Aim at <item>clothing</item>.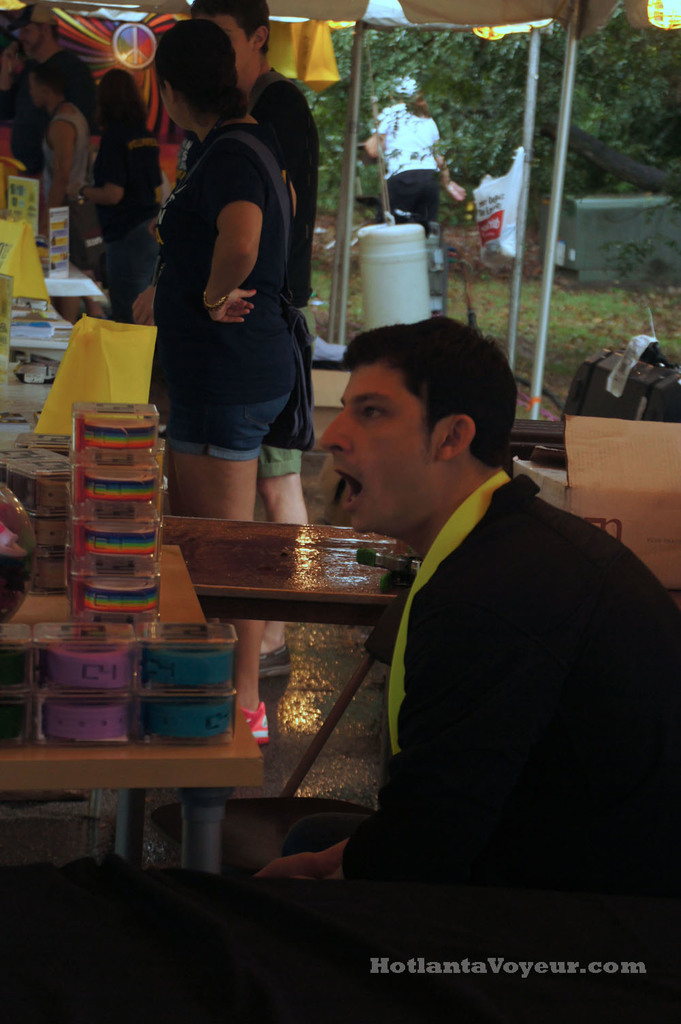
Aimed at bbox=[92, 133, 172, 326].
